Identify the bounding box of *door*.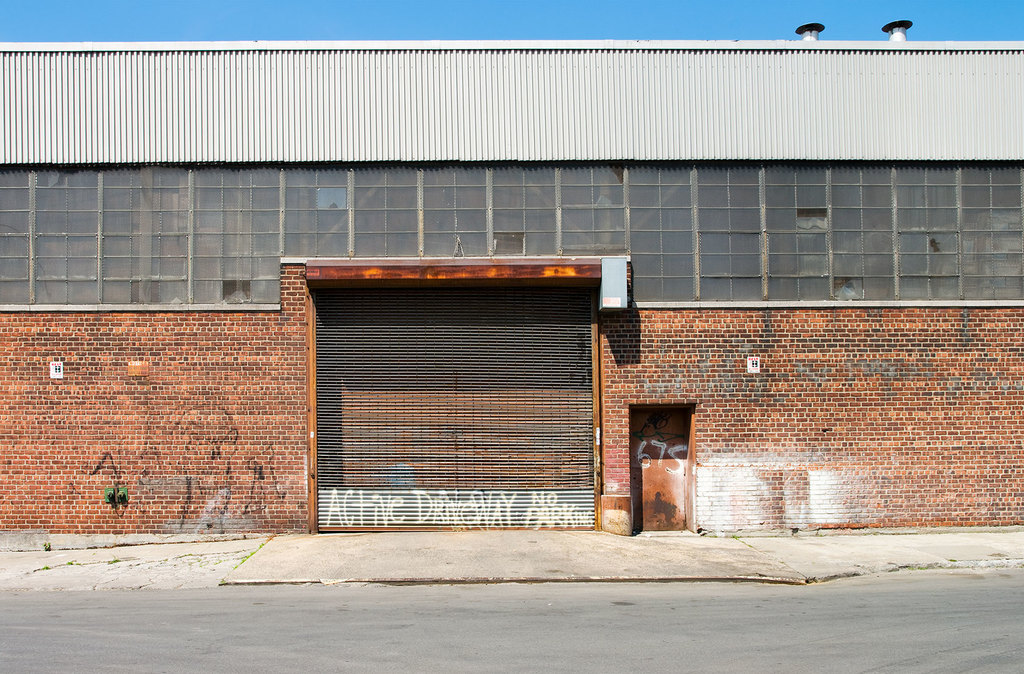
box(623, 401, 705, 540).
